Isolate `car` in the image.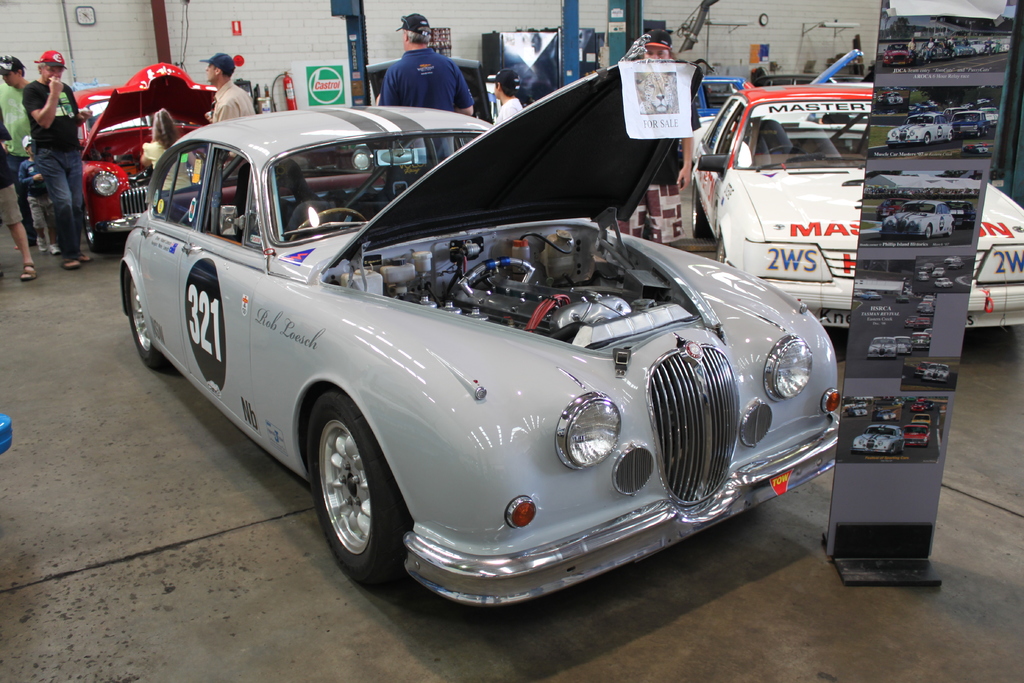
Isolated region: [913,359,930,378].
